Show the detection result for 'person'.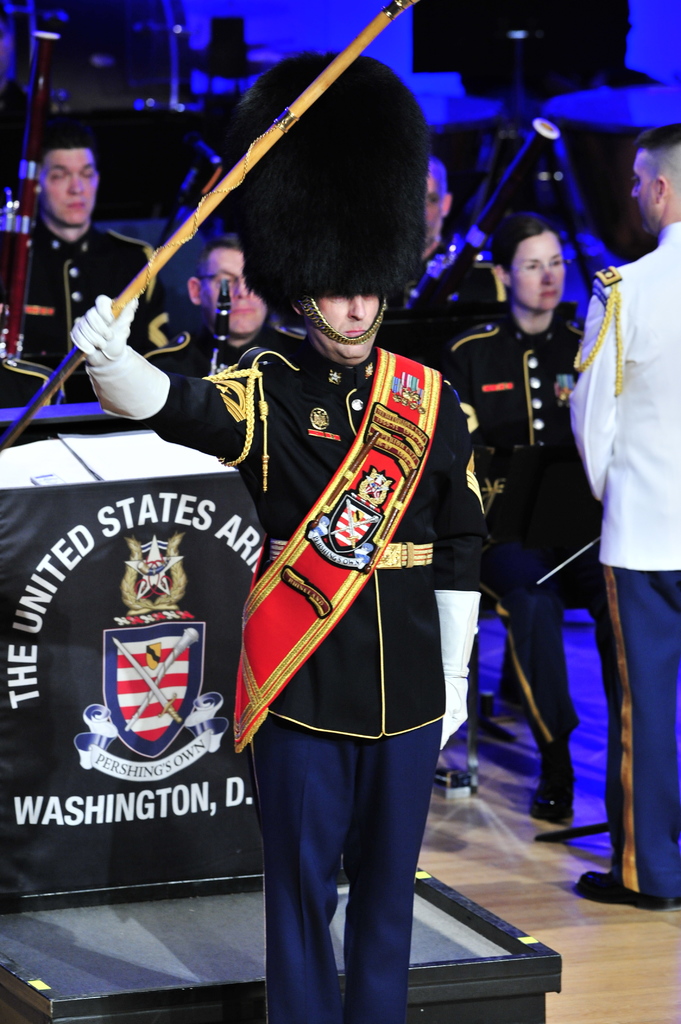
<box>569,129,680,920</box>.
